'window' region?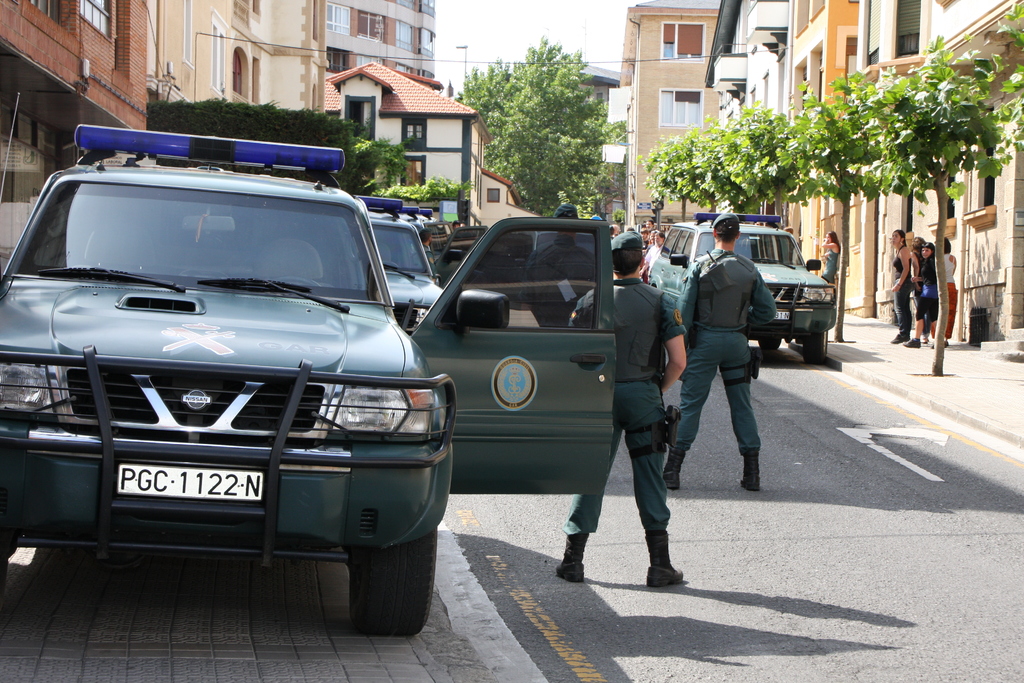
[x1=434, y1=219, x2=602, y2=332]
